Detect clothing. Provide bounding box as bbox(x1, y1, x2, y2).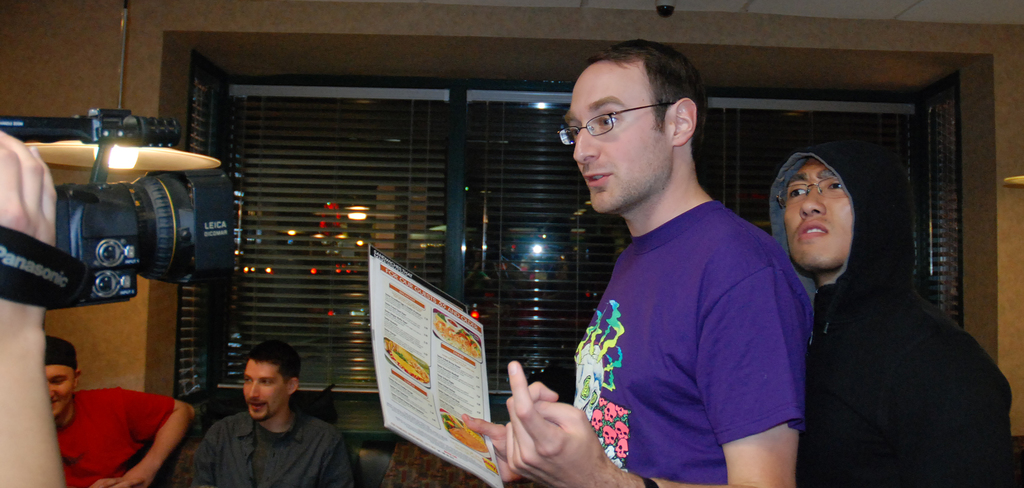
bbox(560, 140, 808, 483).
